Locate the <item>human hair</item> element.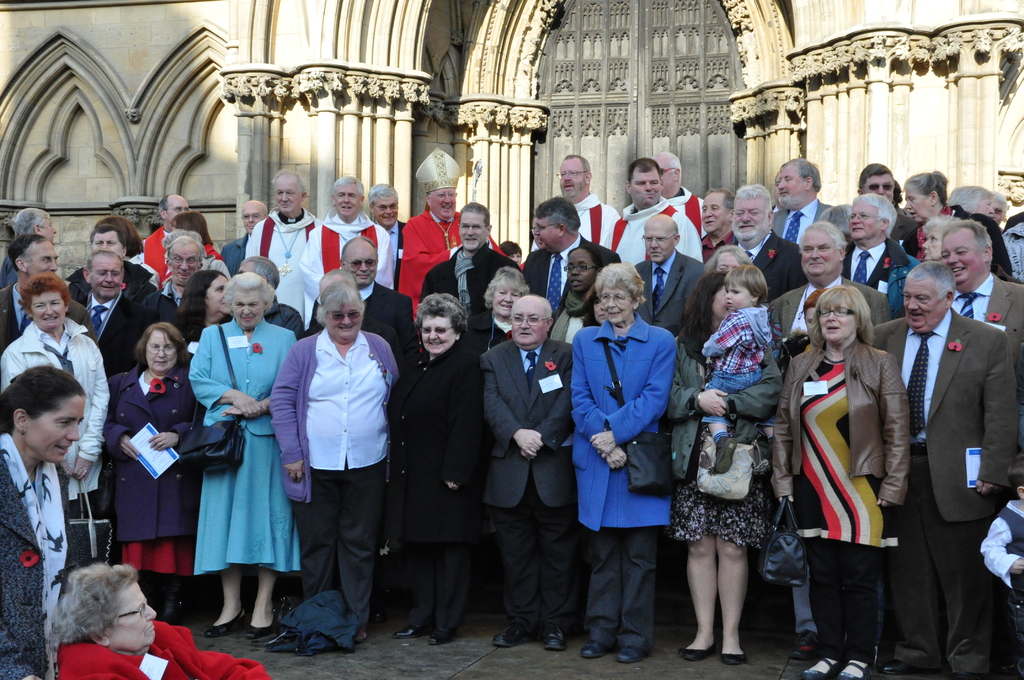
Element bbox: (413,291,468,336).
